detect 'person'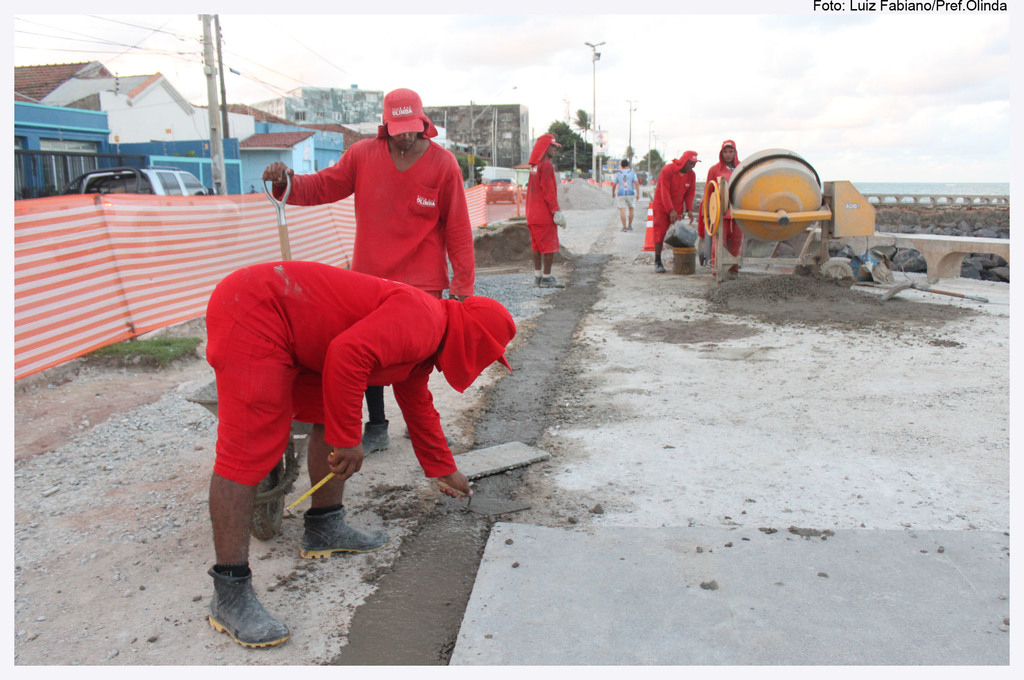
<region>701, 134, 741, 280</region>
